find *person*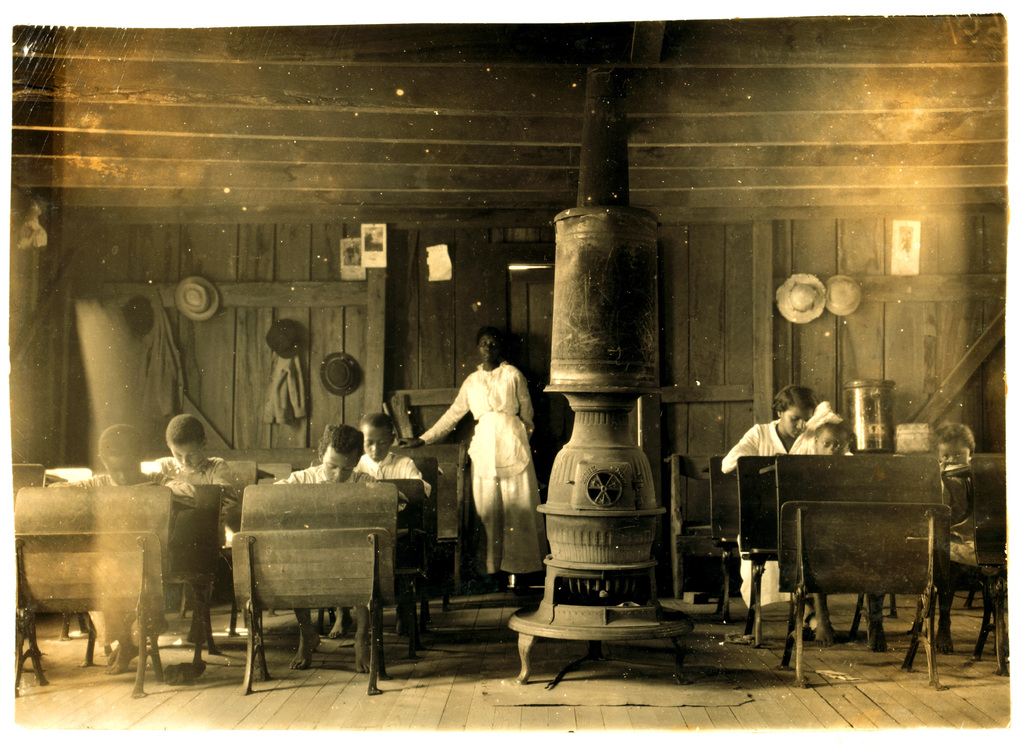
(328,405,427,643)
